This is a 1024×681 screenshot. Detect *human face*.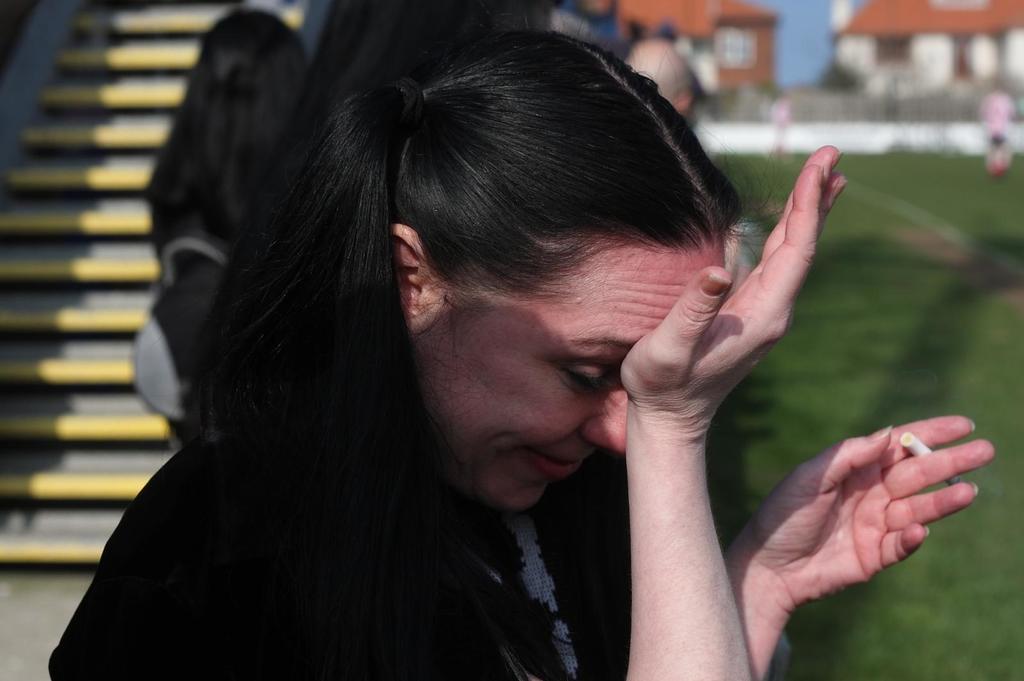
(left=428, top=255, right=726, bottom=508).
